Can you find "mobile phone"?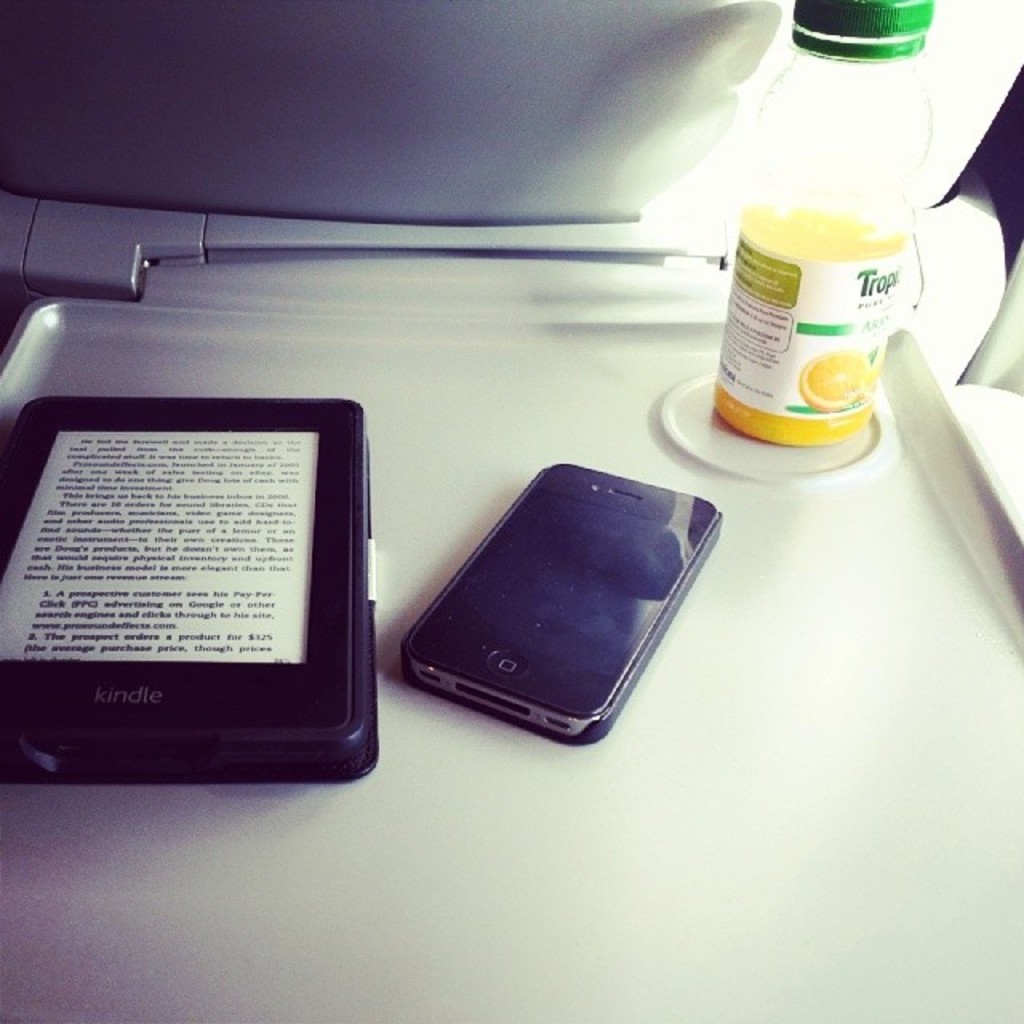
Yes, bounding box: (left=392, top=445, right=733, bottom=741).
